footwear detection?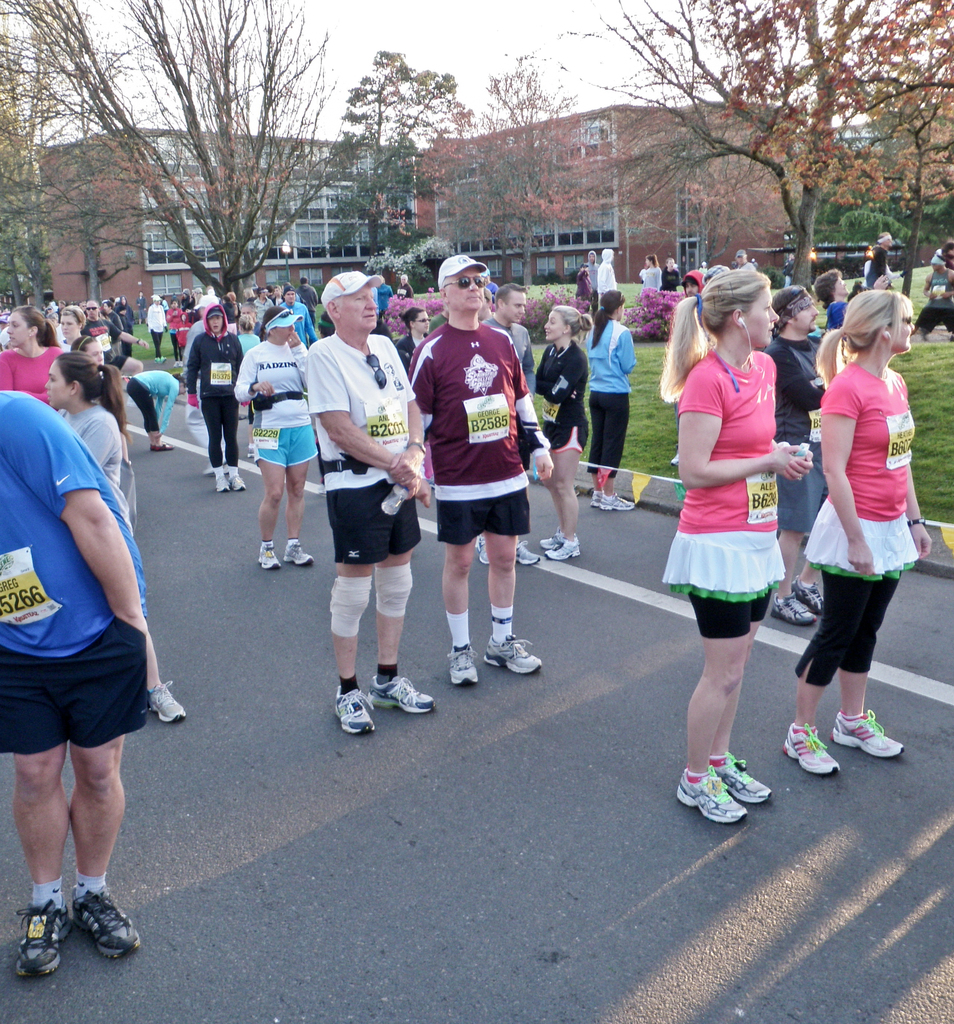
(539, 529, 562, 550)
